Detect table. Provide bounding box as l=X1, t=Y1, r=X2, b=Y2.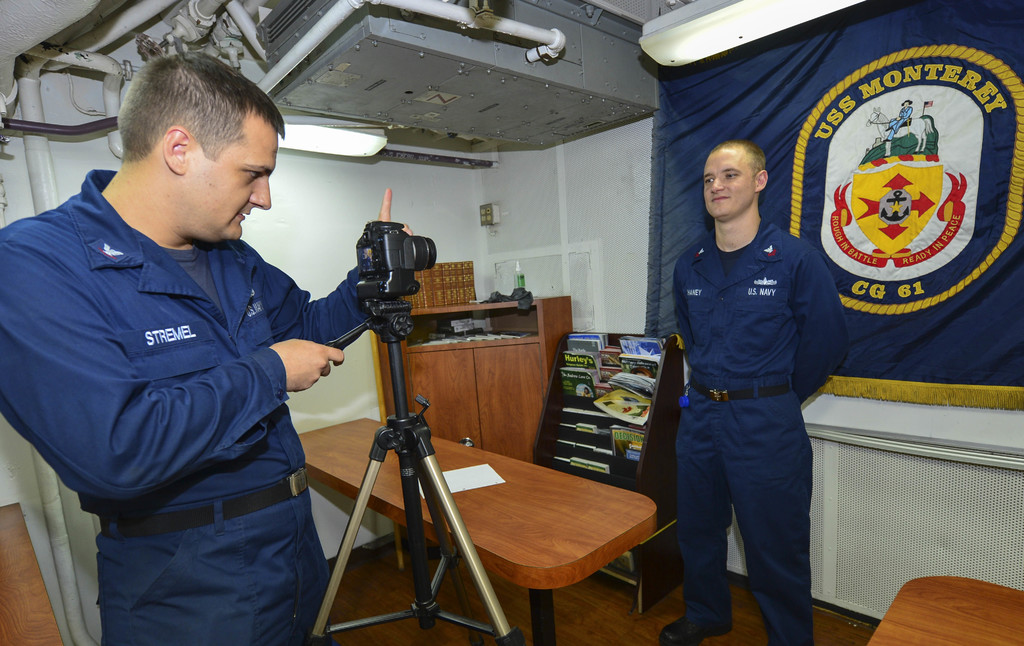
l=300, t=417, r=660, b=645.
